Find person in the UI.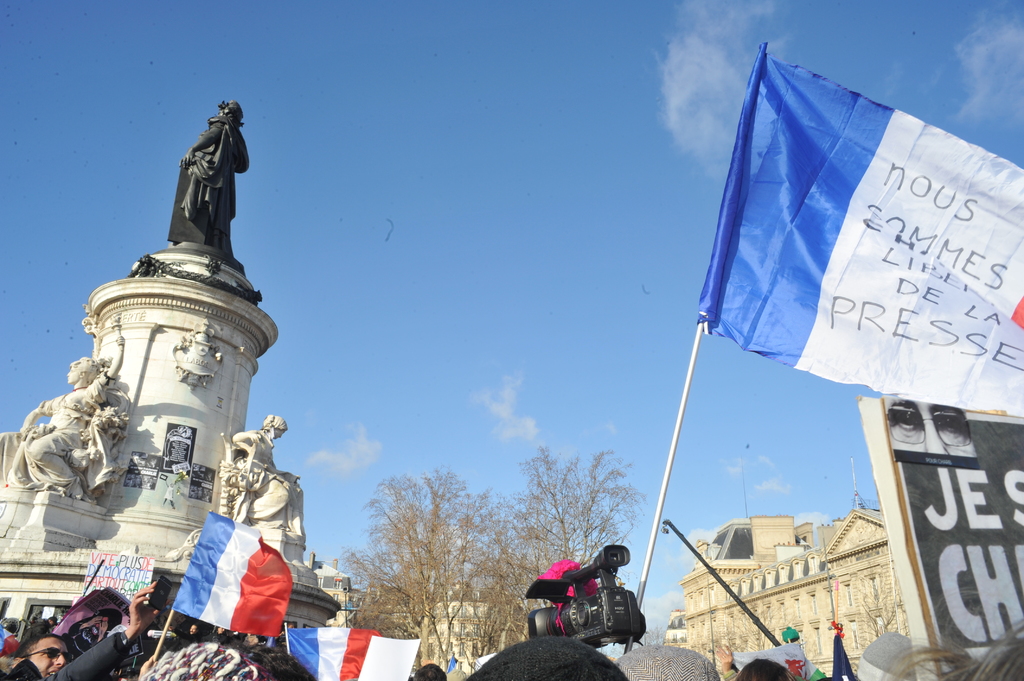
UI element at pyautogui.locateOnScreen(150, 104, 243, 269).
